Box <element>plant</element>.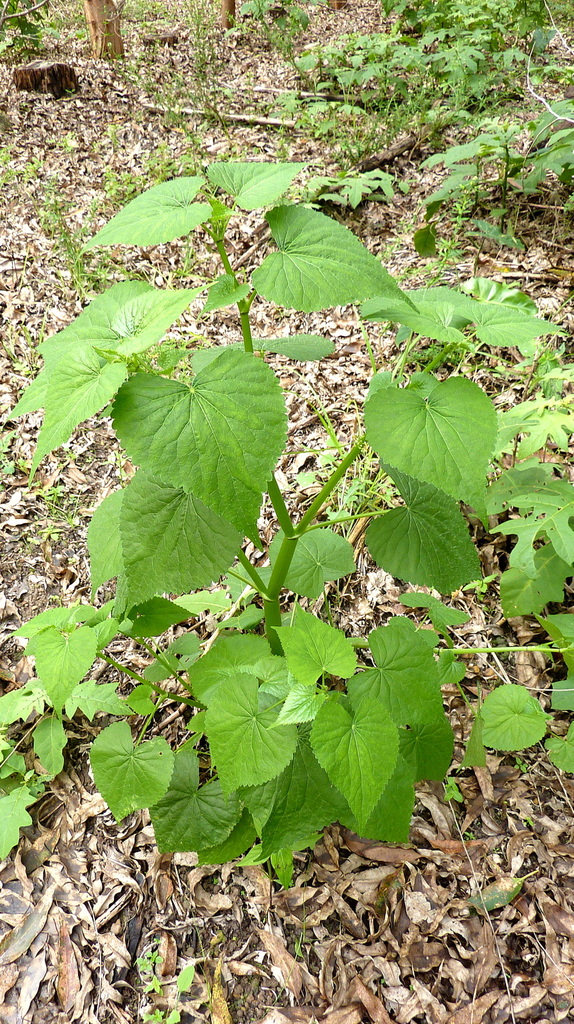
273/98/313/143.
